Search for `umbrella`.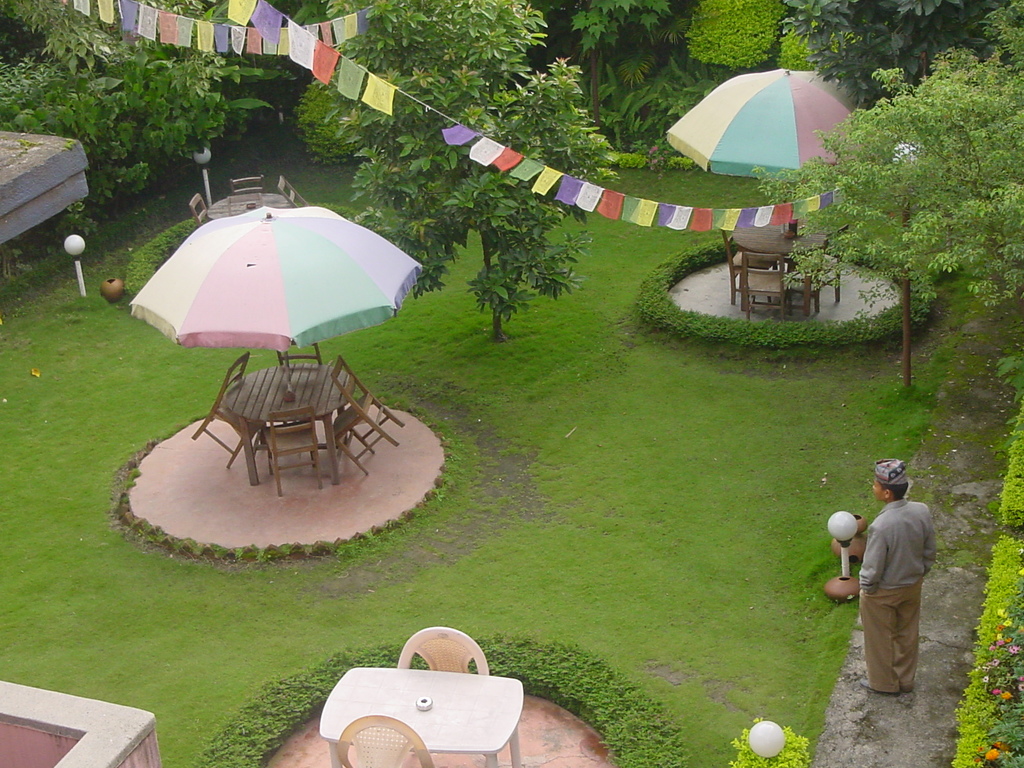
Found at [669,70,873,236].
